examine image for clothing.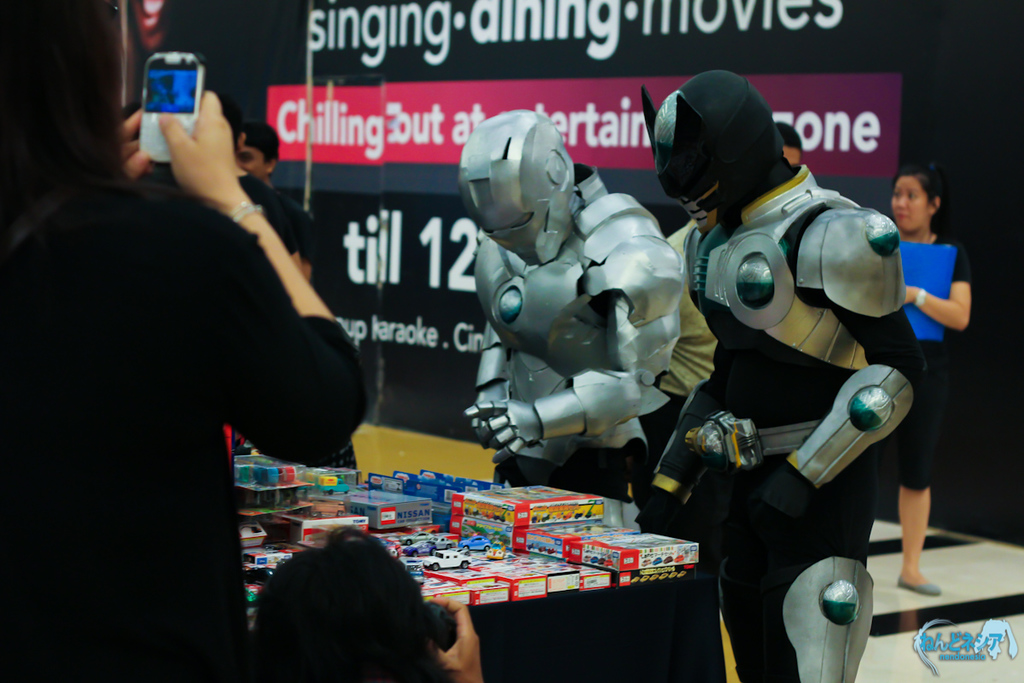
Examination result: bbox=[48, 67, 353, 649].
